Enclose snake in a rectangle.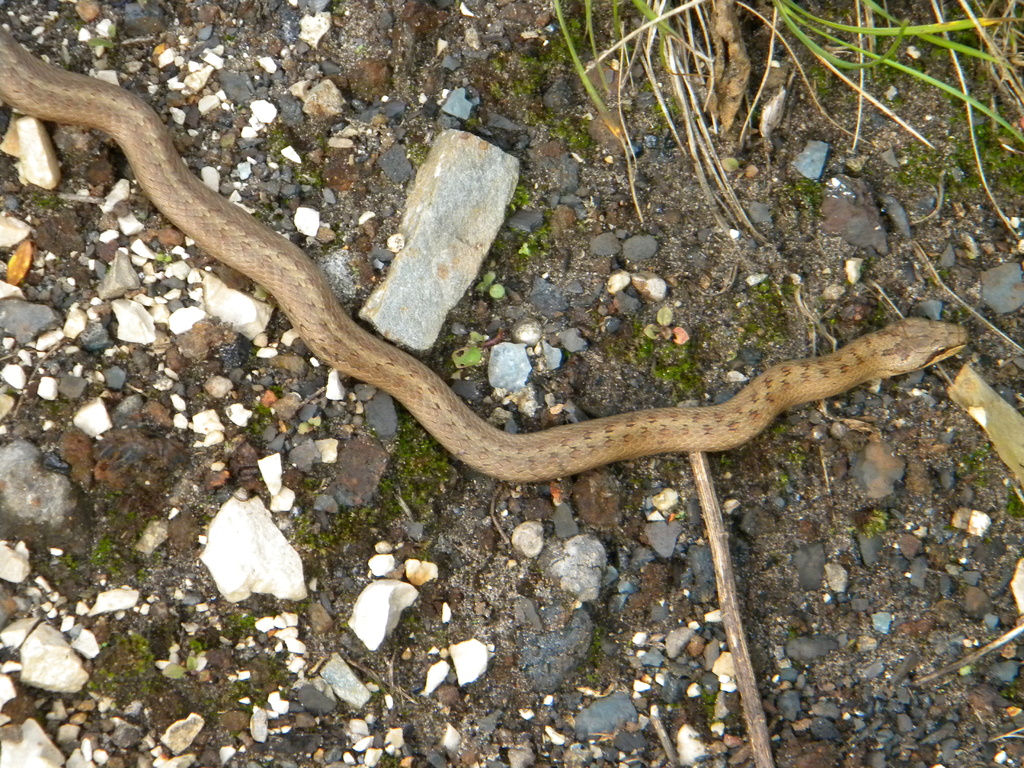
(0, 15, 970, 483).
